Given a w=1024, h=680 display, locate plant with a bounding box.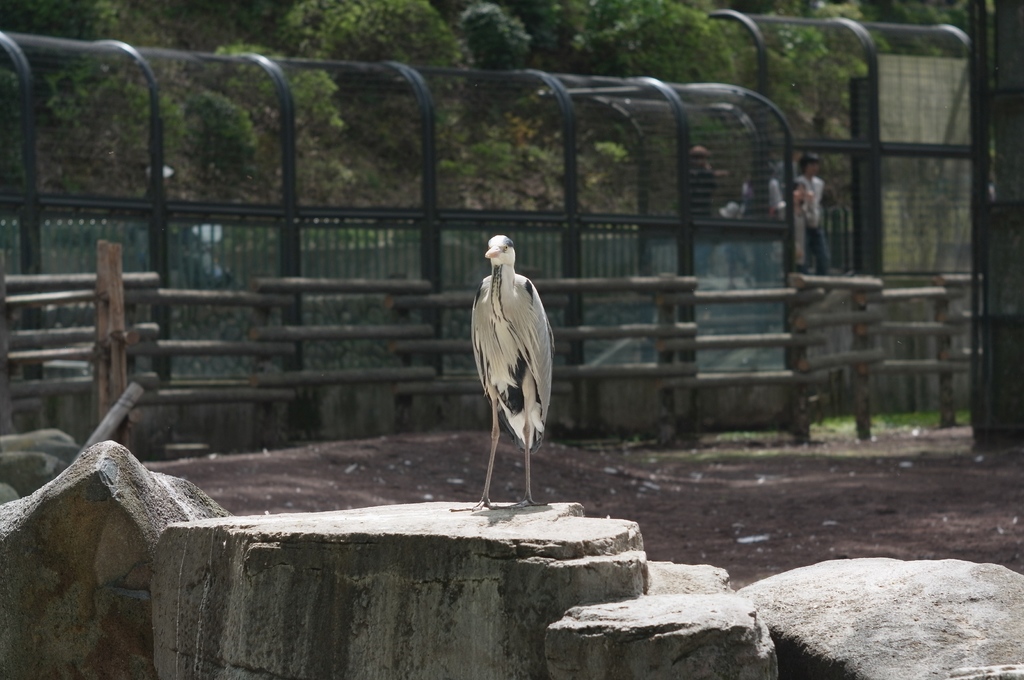
Located: left=955, top=407, right=975, bottom=435.
